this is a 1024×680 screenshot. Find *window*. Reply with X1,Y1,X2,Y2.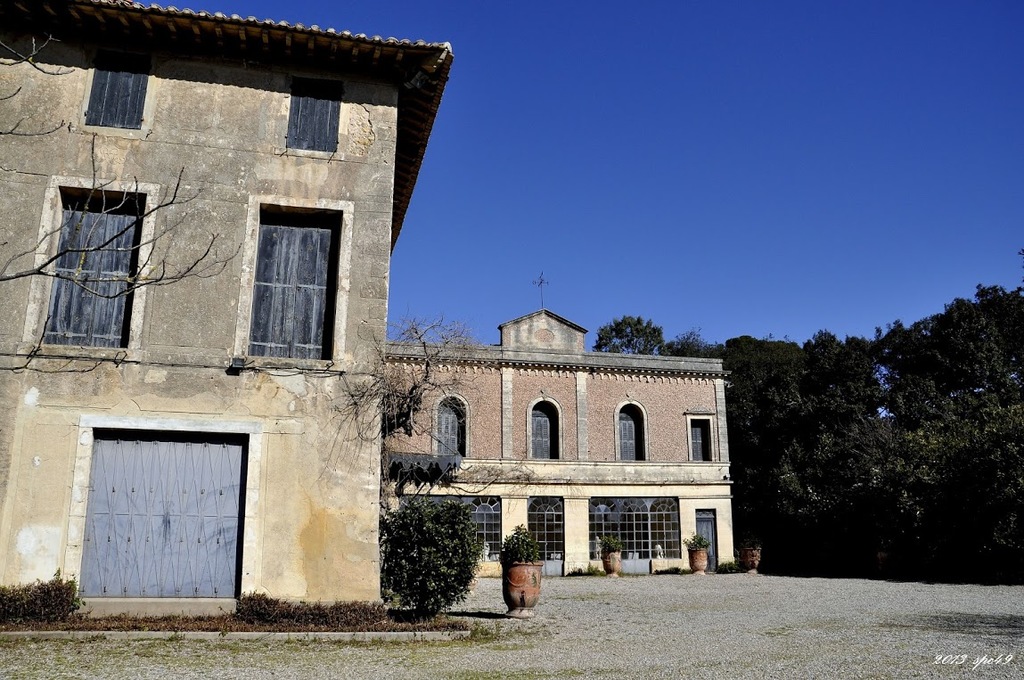
689,413,714,462.
